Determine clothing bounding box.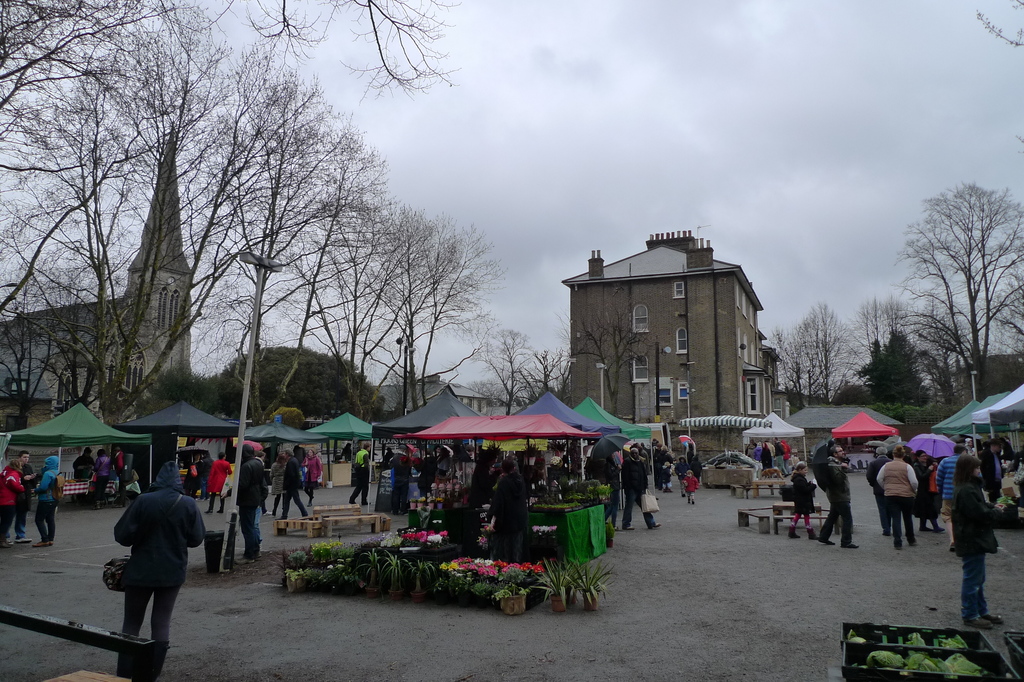
Determined: bbox=[307, 450, 318, 510].
